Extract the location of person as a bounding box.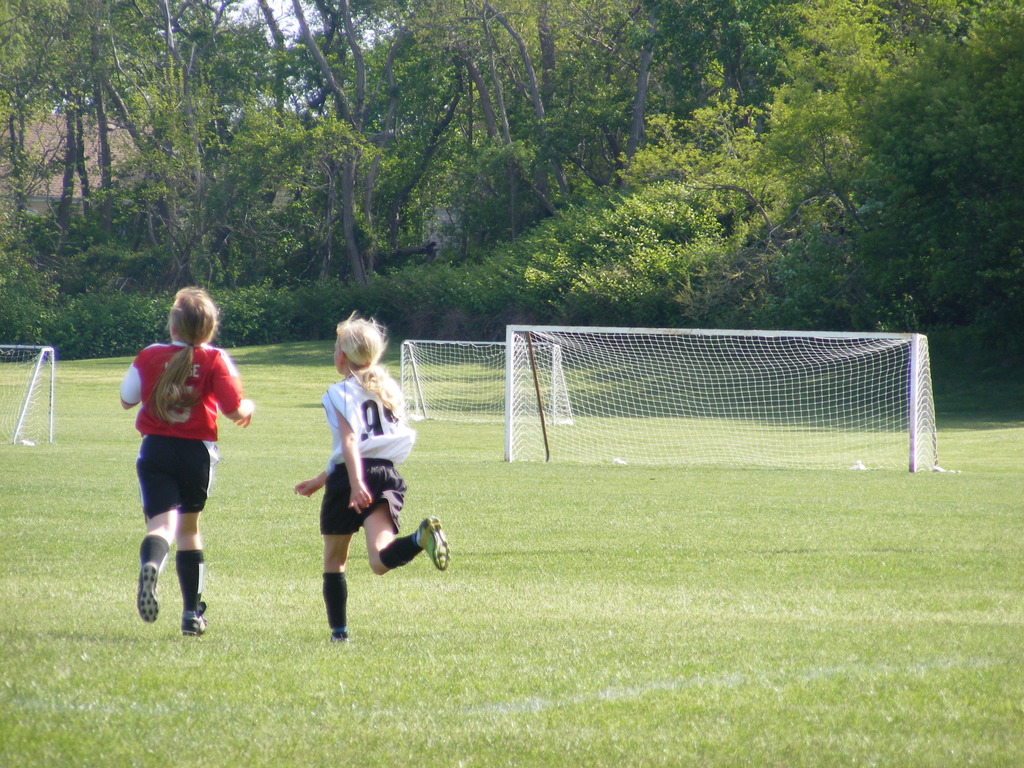
box=[121, 289, 252, 634].
